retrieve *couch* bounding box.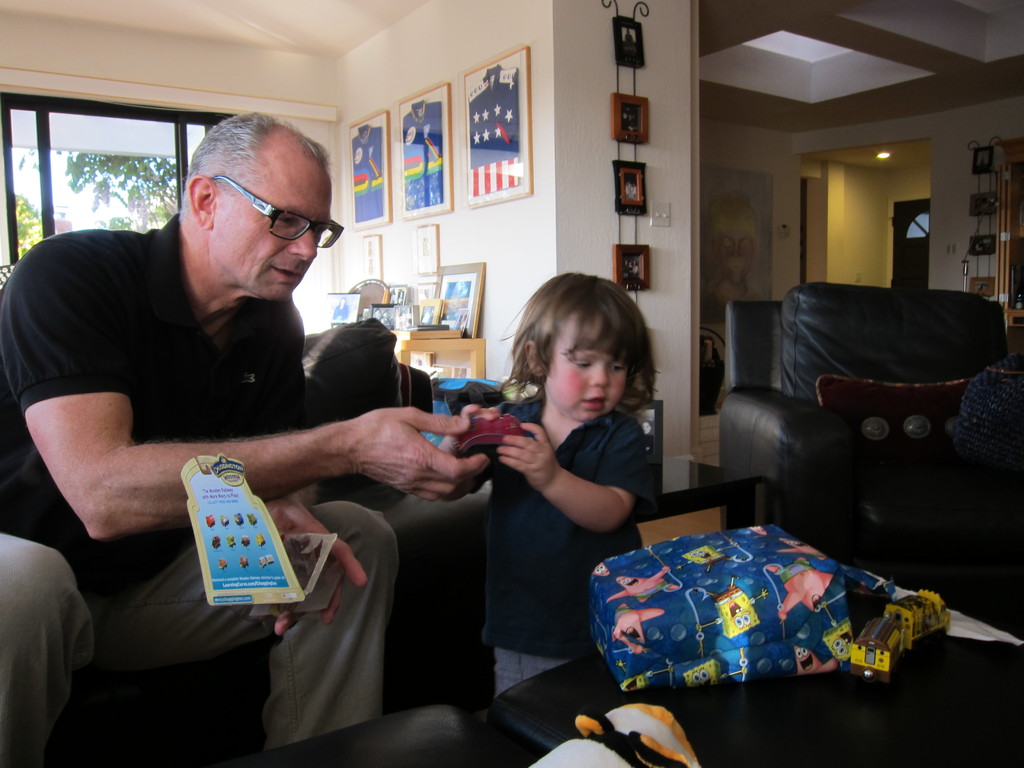
Bounding box: BBox(650, 291, 995, 616).
